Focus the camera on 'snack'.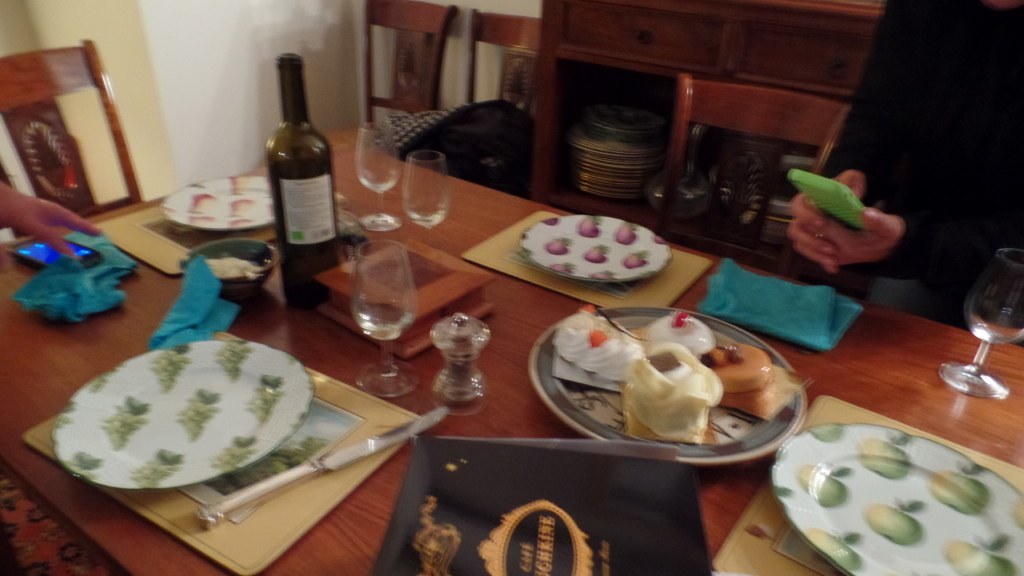
Focus region: (560, 314, 746, 460).
